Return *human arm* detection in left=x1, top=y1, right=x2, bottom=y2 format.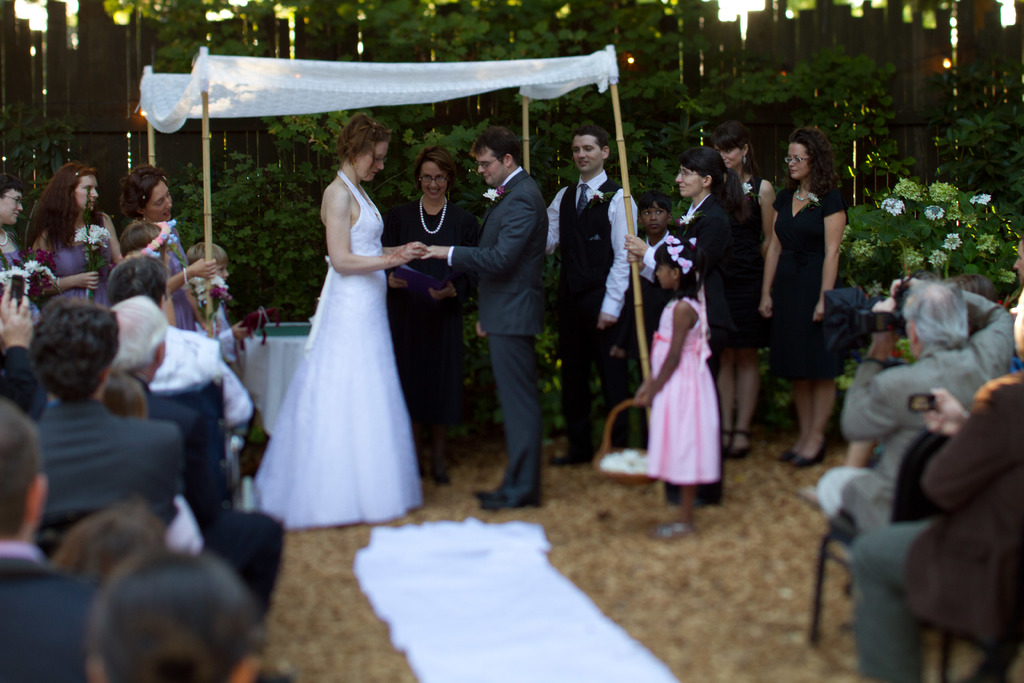
left=753, top=177, right=783, bottom=320.
